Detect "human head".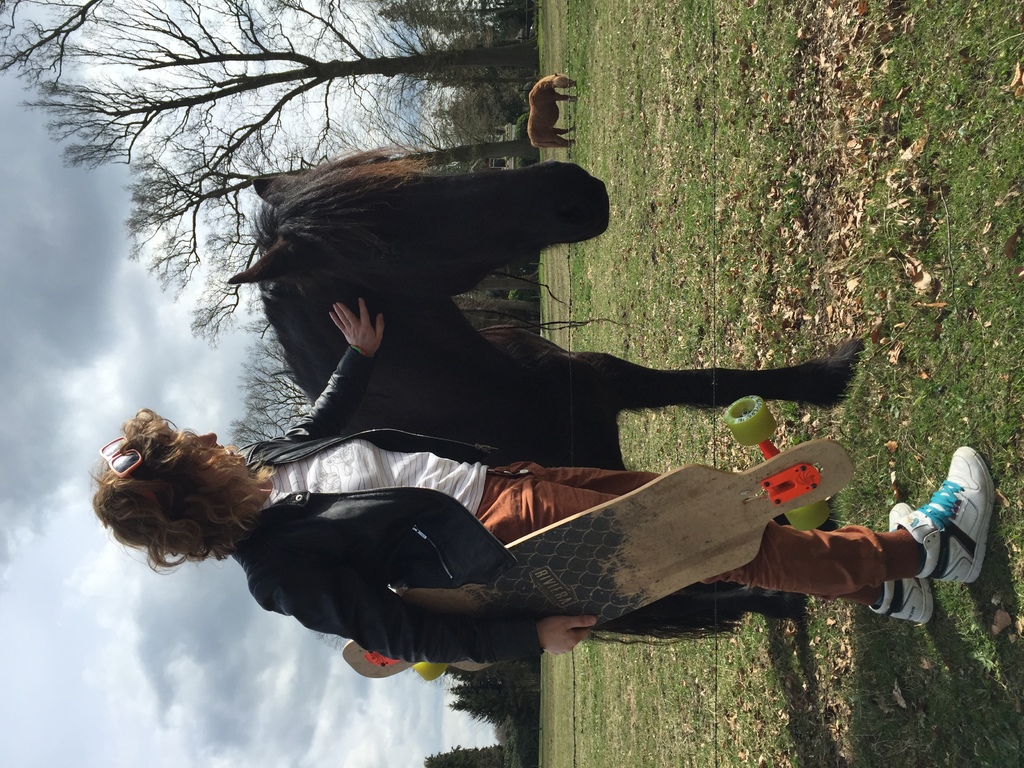
Detected at 83,412,278,580.
